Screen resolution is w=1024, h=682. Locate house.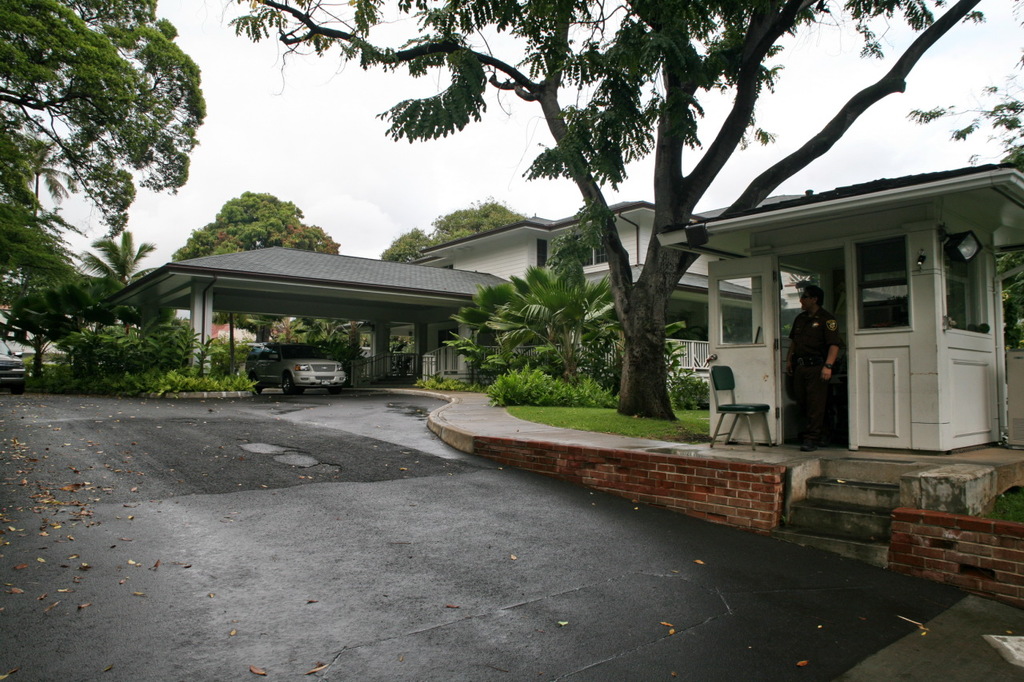
x1=662, y1=166, x2=1023, y2=450.
